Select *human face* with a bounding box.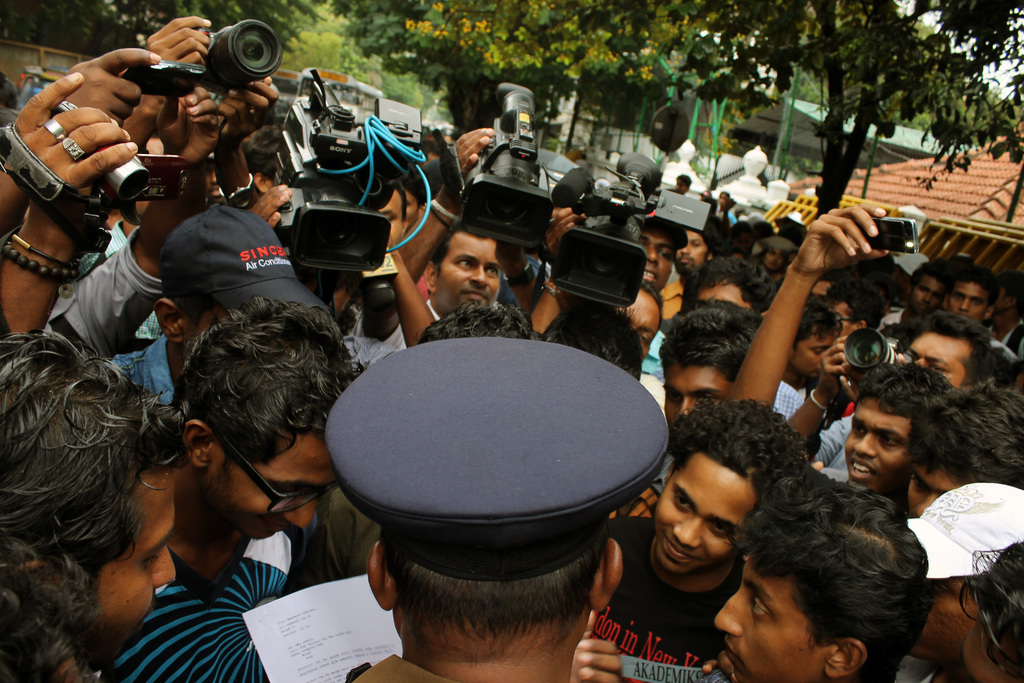
<region>207, 431, 340, 537</region>.
